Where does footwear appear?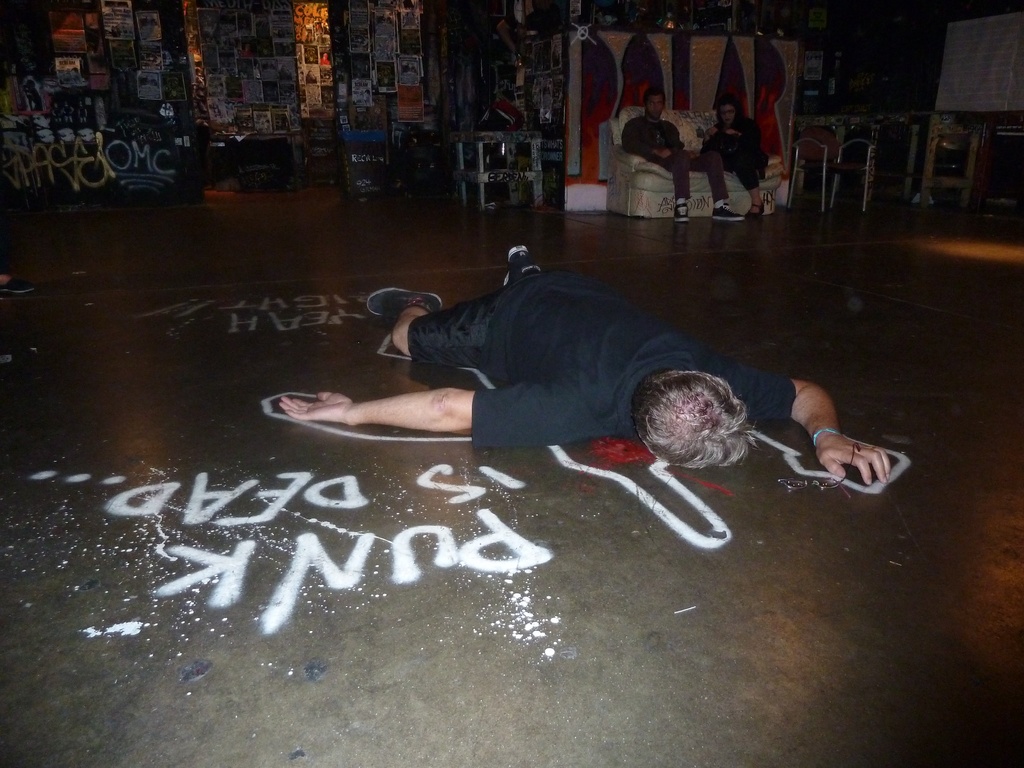
Appears at <box>505,241,540,285</box>.
